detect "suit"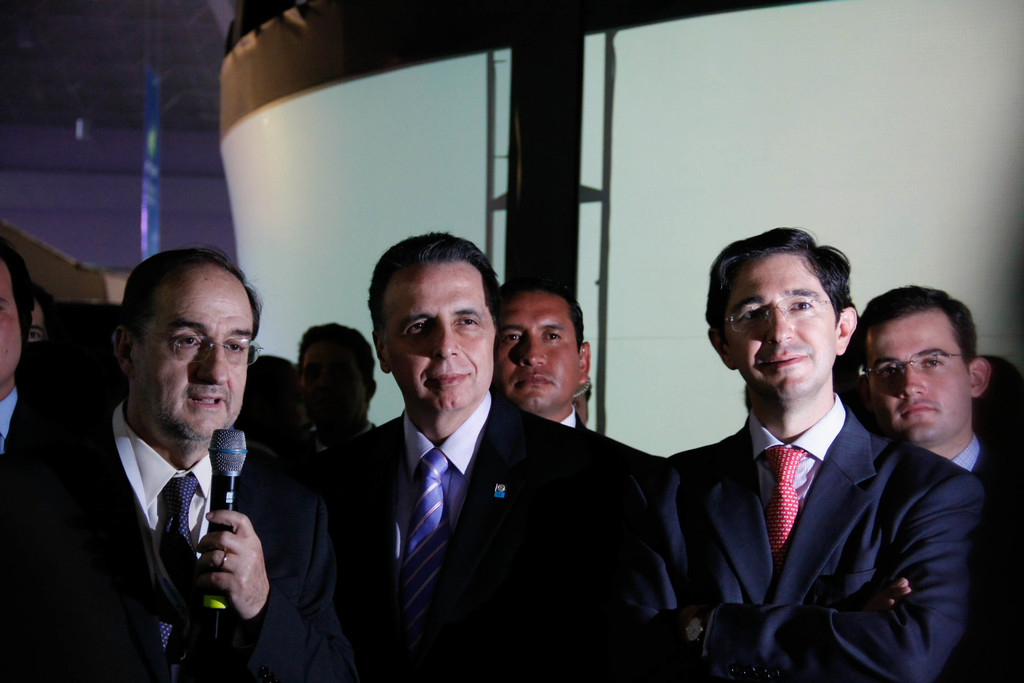
[x1=648, y1=293, x2=983, y2=682]
